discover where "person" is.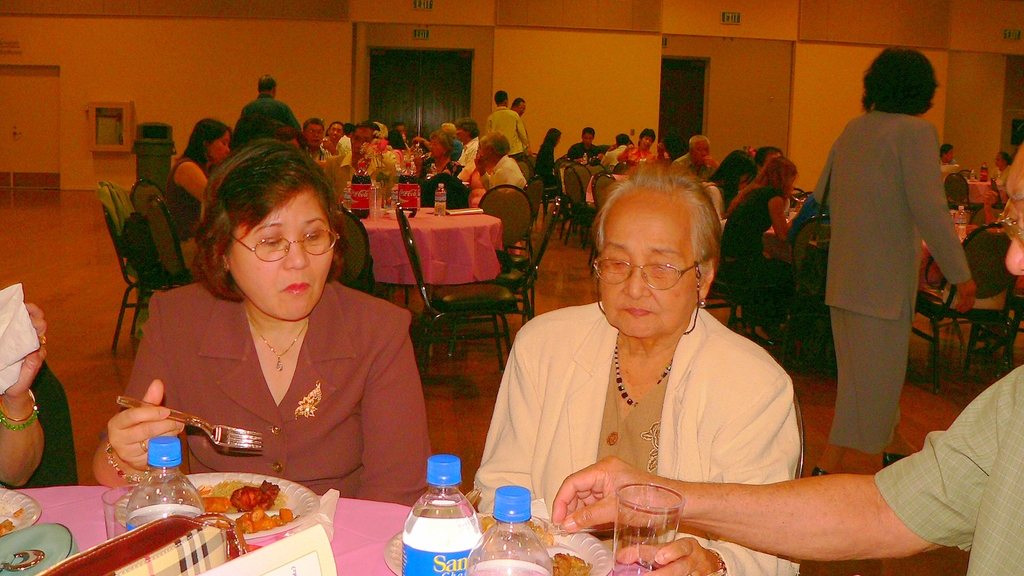
Discovered at [472, 179, 803, 575].
